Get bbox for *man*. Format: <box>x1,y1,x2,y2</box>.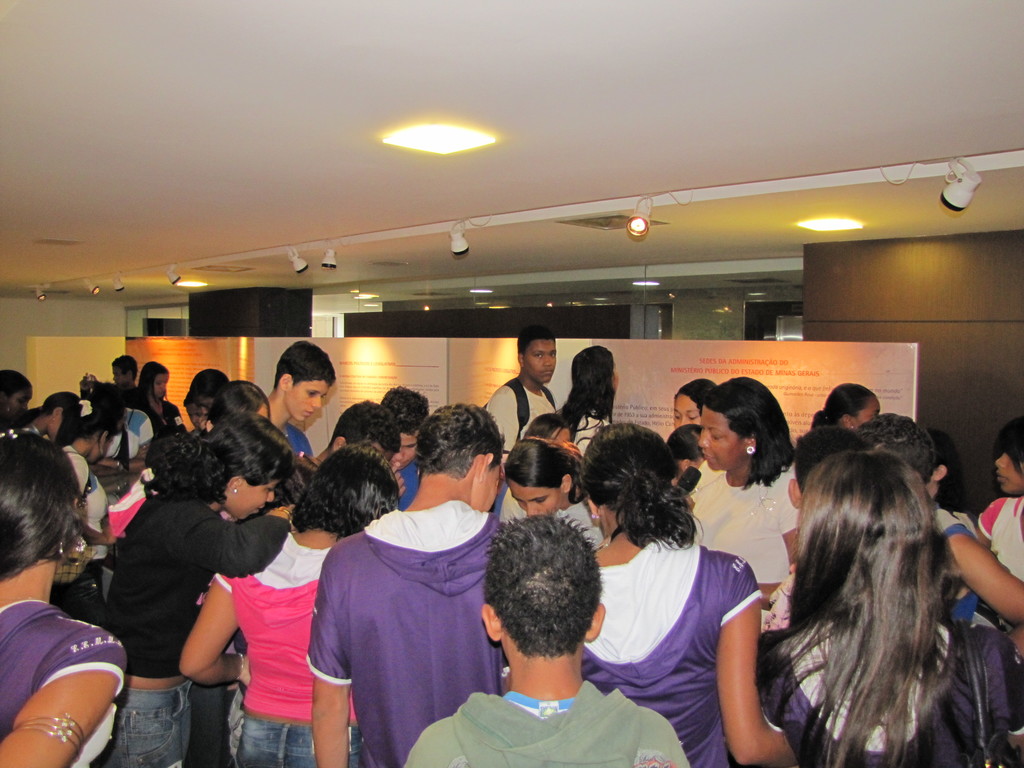
<box>483,325,563,460</box>.
